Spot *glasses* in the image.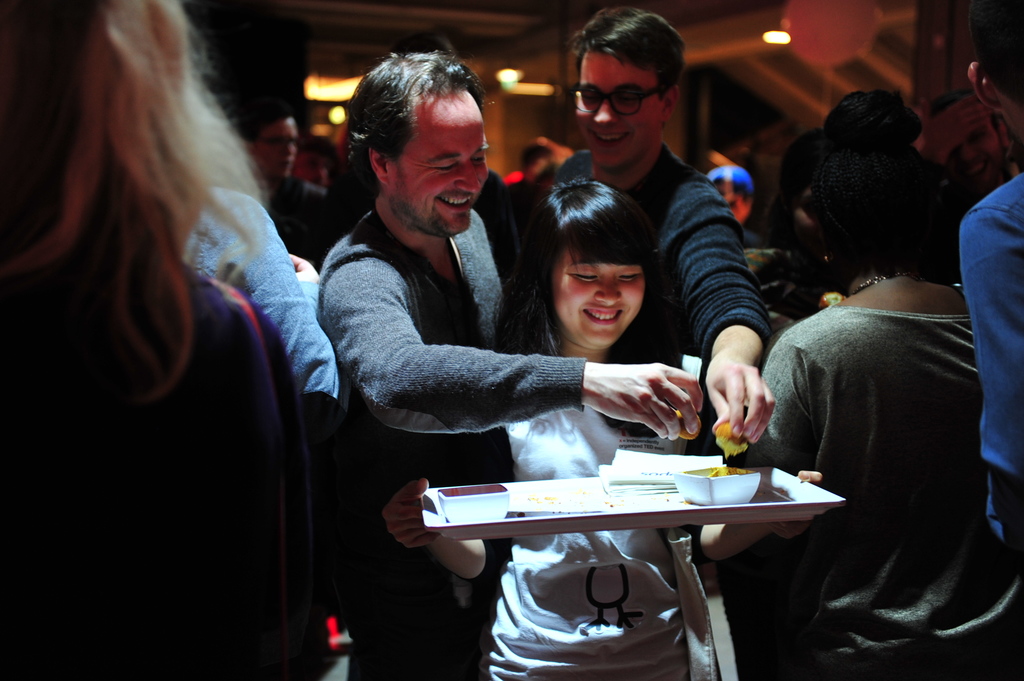
*glasses* found at (564,65,688,109).
